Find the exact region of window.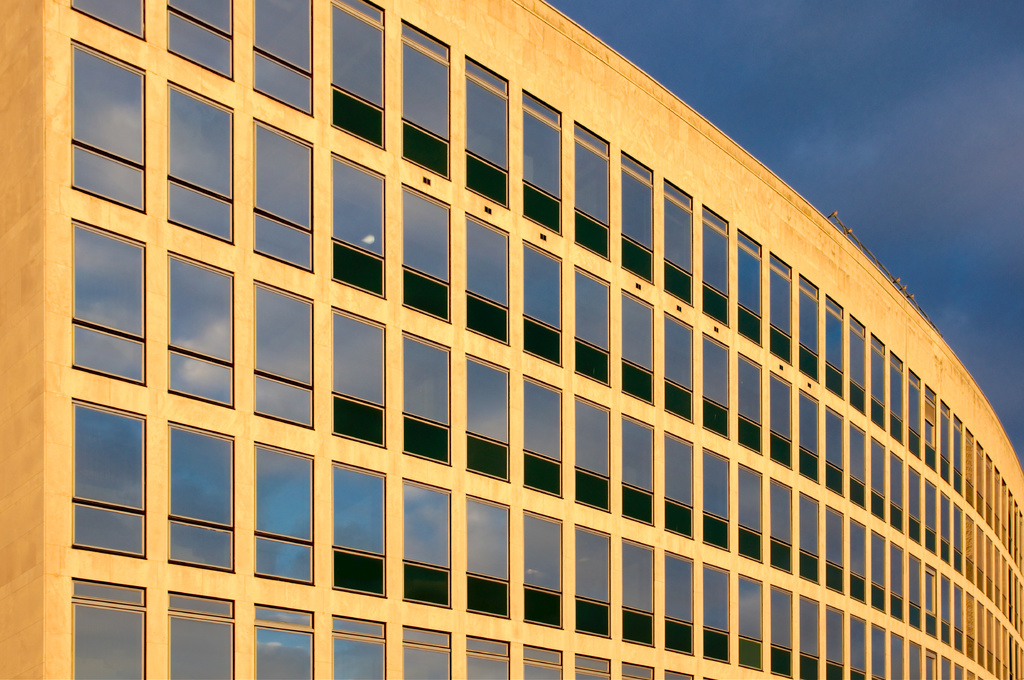
Exact region: crop(575, 523, 610, 639).
